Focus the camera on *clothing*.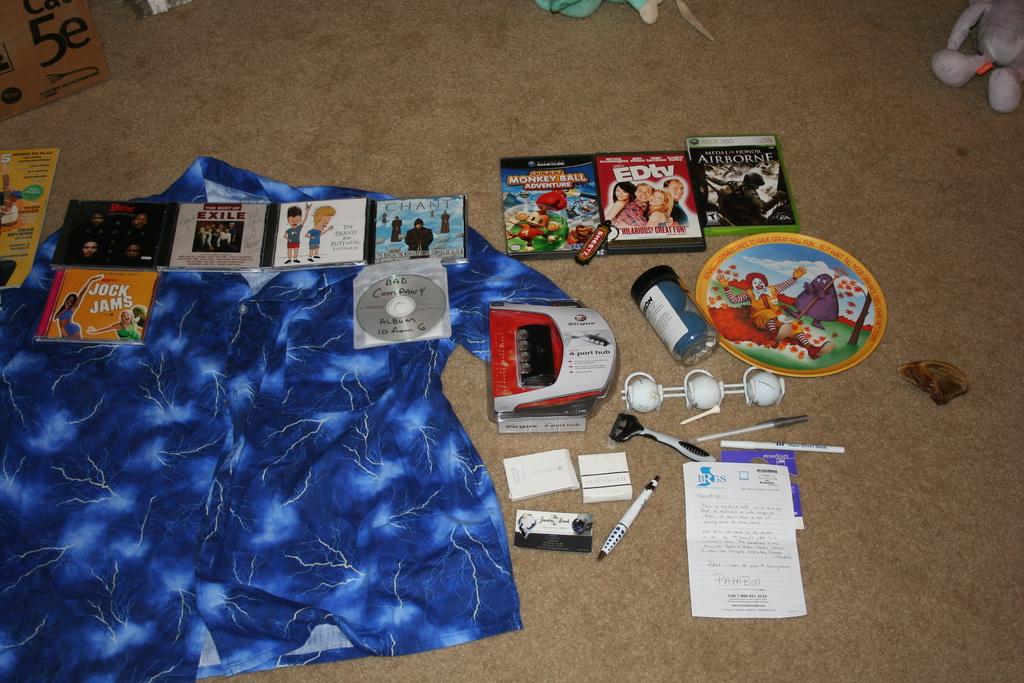
Focus region: {"x1": 62, "y1": 322, "x2": 82, "y2": 340}.
